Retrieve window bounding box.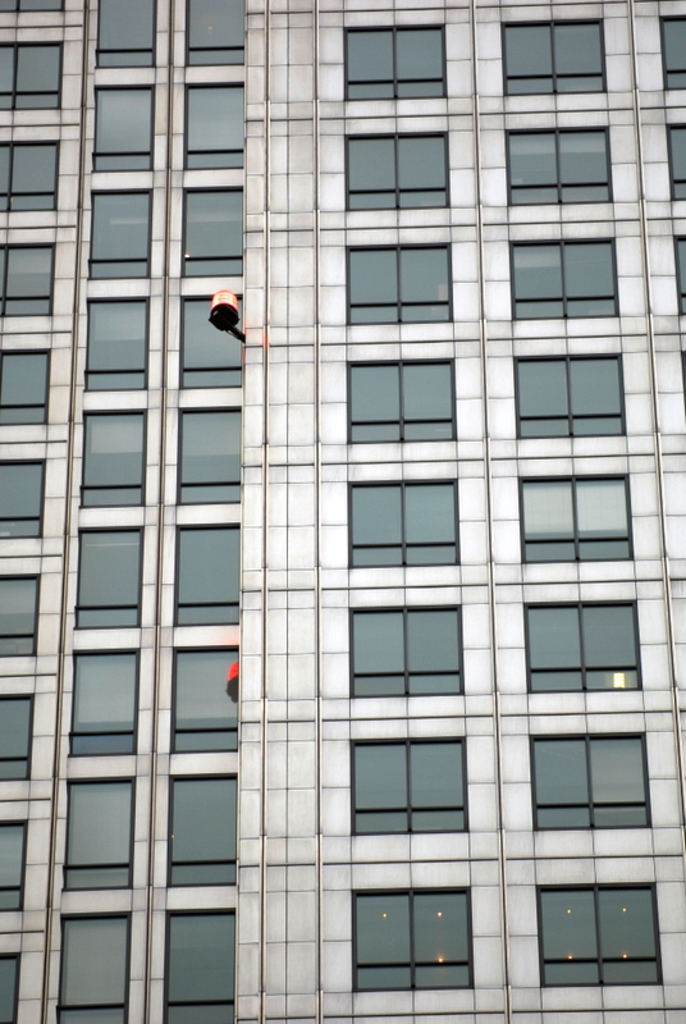
Bounding box: detection(351, 887, 476, 998).
